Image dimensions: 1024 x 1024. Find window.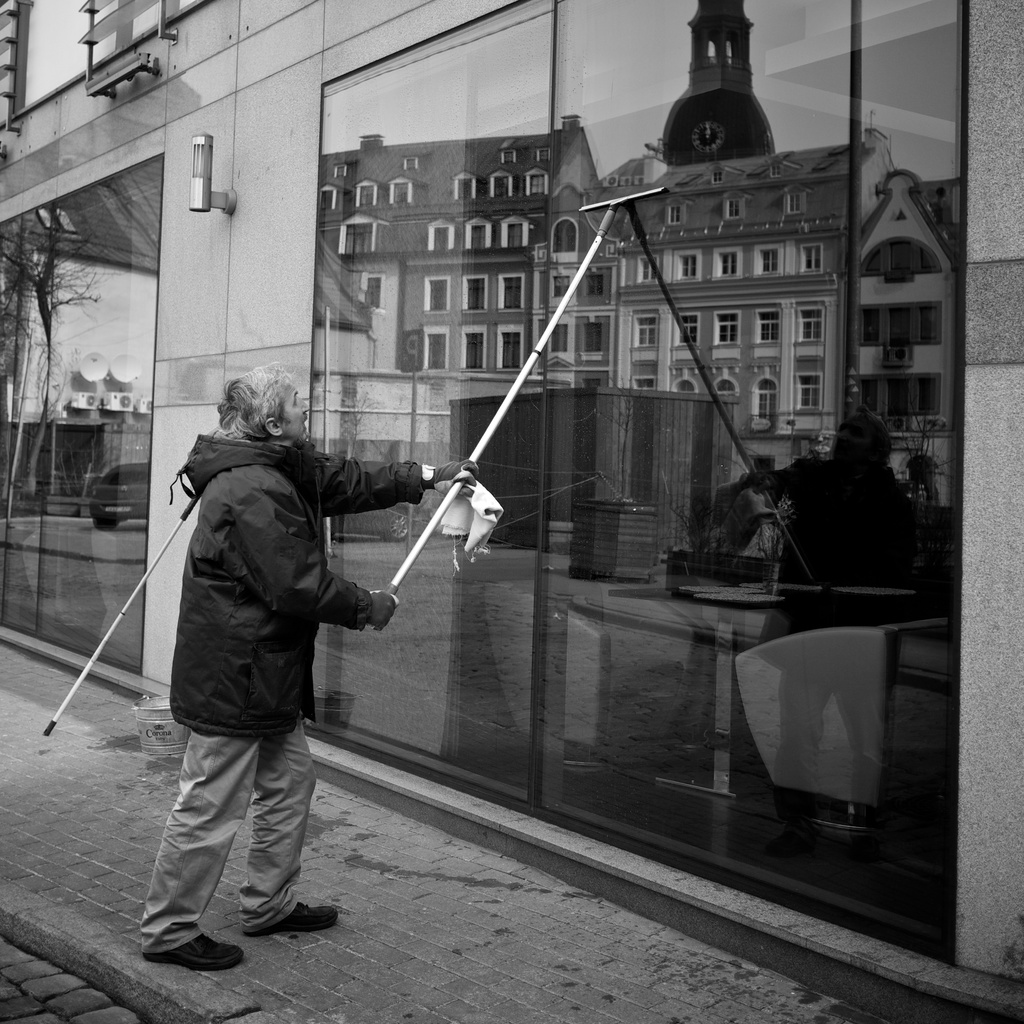
[323,190,339,209].
